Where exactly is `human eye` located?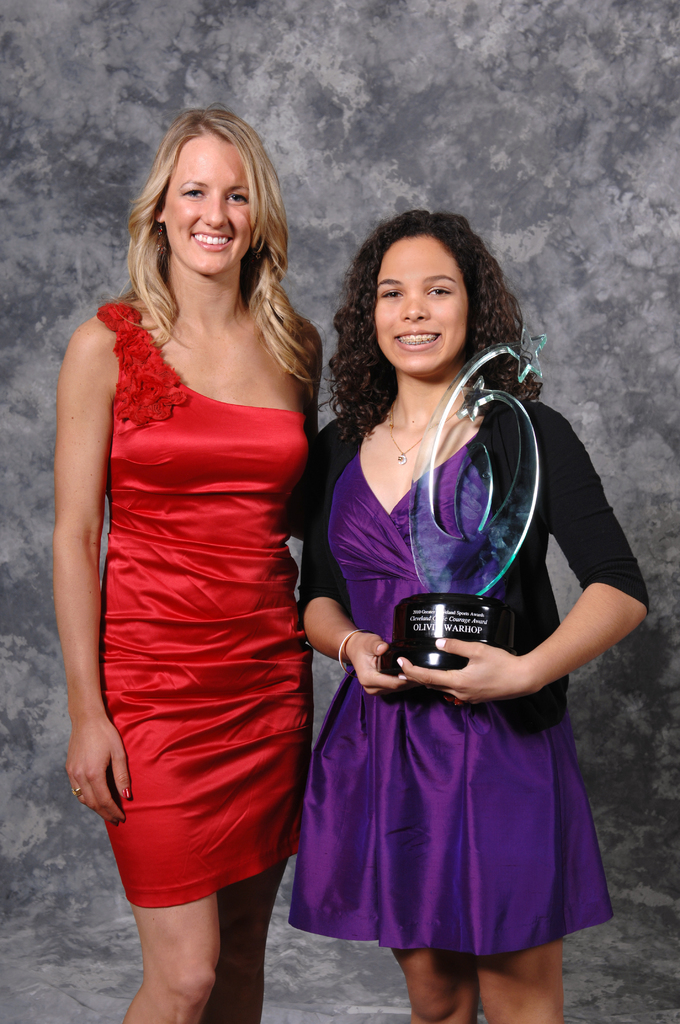
Its bounding box is (425, 285, 452, 296).
